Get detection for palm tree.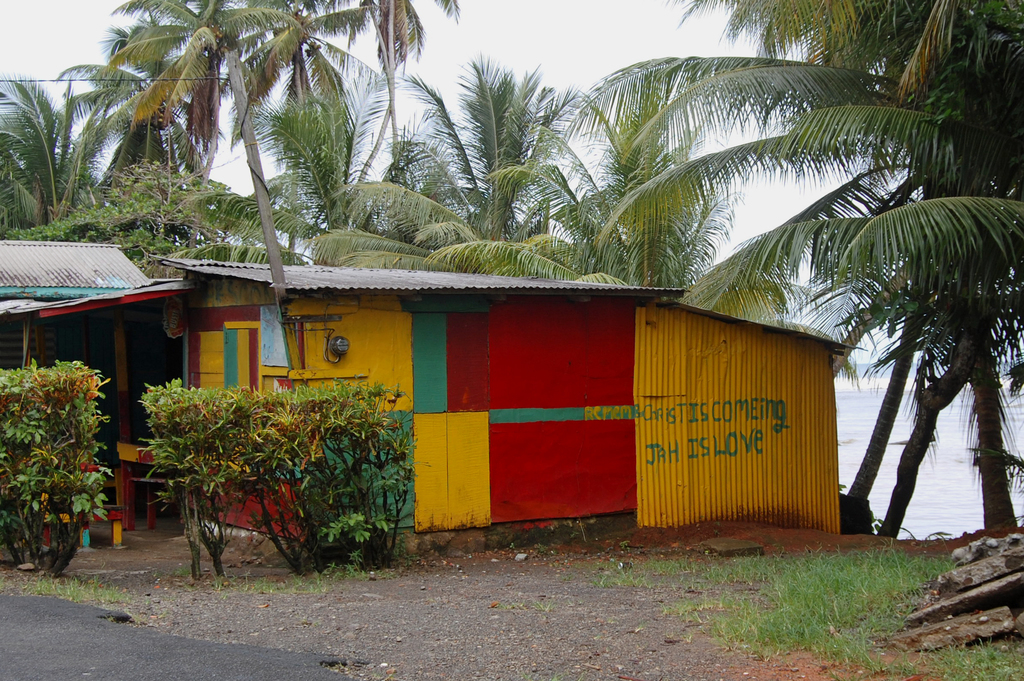
Detection: pyautogui.locateOnScreen(95, 0, 307, 382).
